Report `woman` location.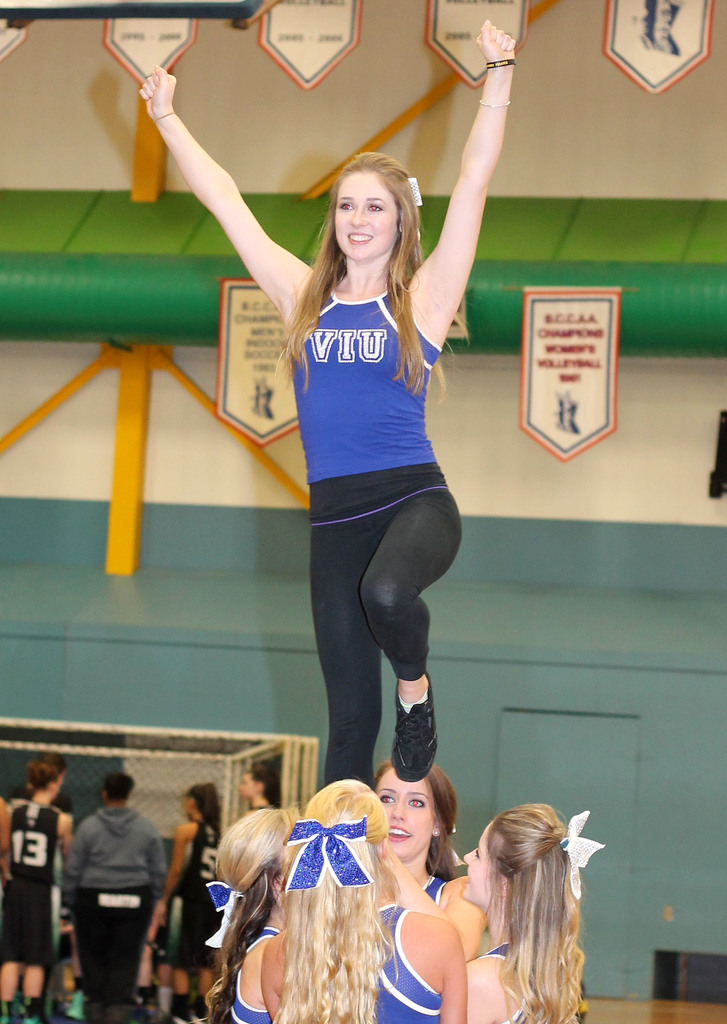
Report: region(200, 812, 290, 1023).
